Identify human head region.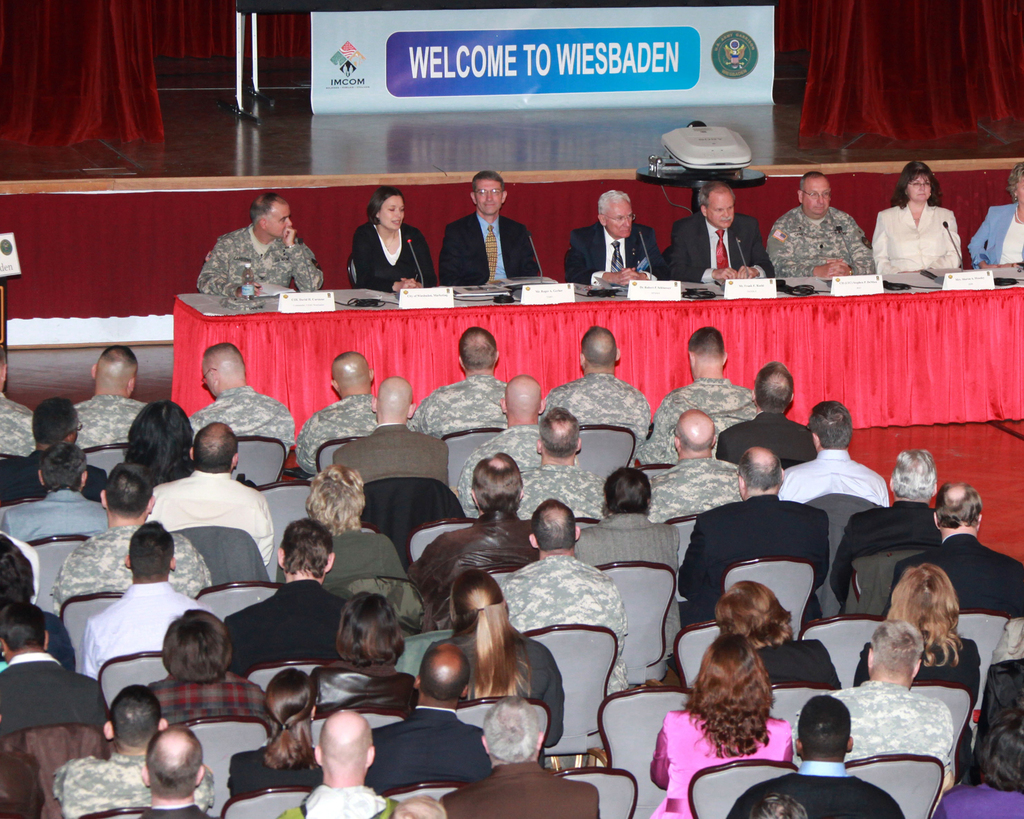
Region: bbox=[0, 602, 48, 661].
